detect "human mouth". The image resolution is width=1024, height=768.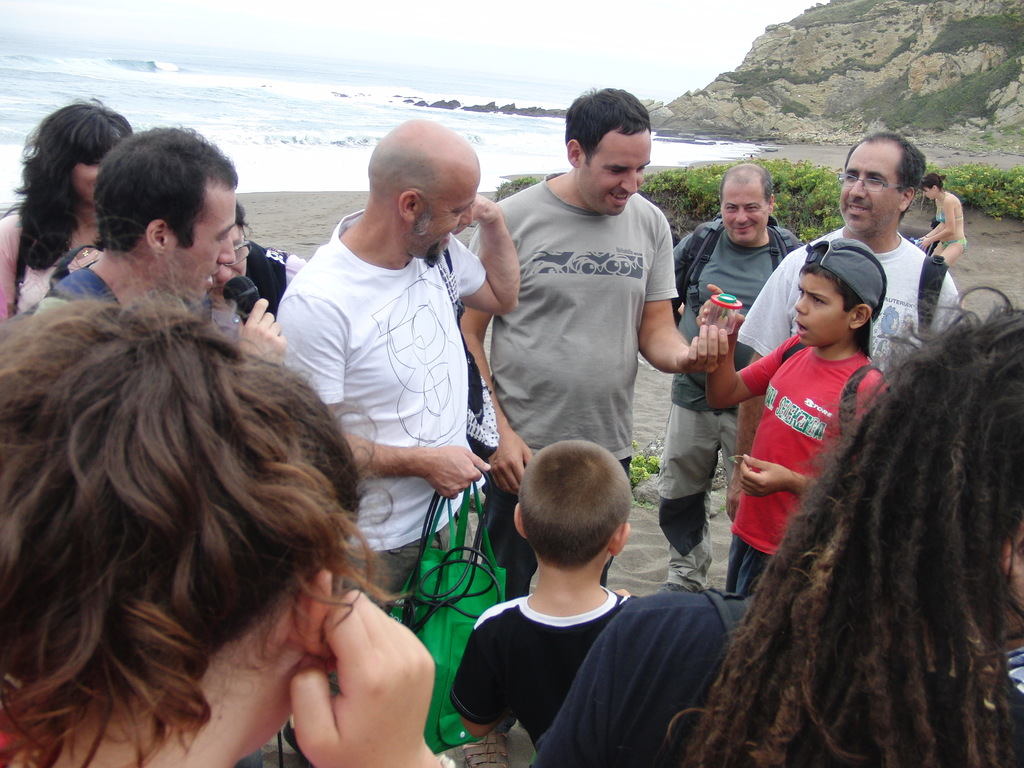
box(208, 270, 220, 289).
